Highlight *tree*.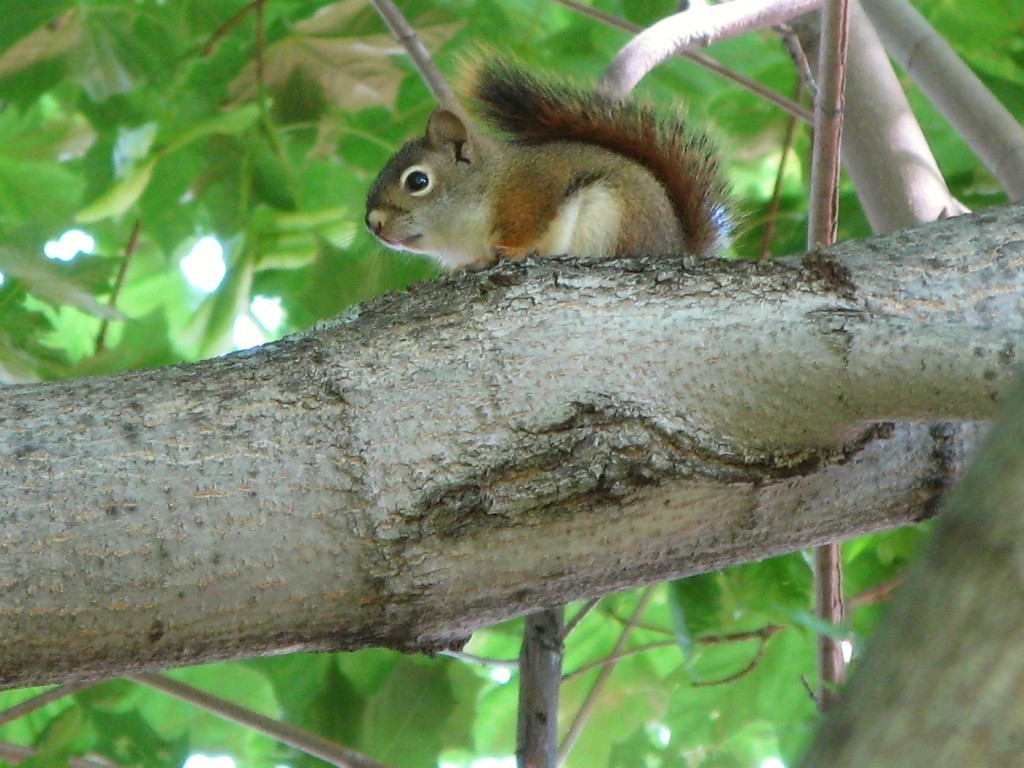
Highlighted region: 0/10/1023/690.
